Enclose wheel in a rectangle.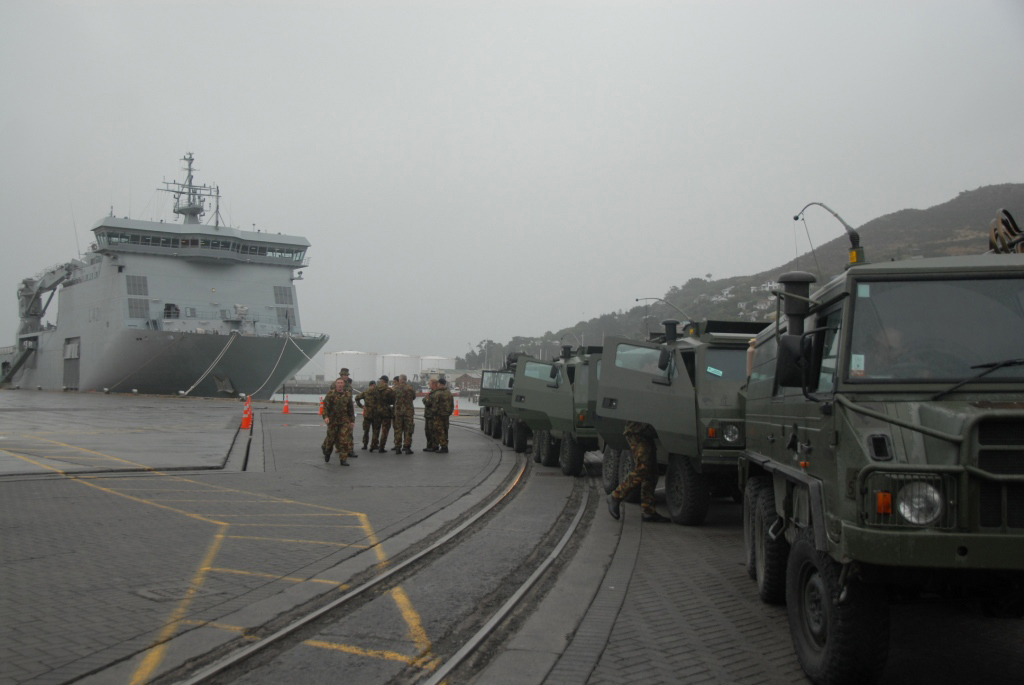
743:481:759:579.
